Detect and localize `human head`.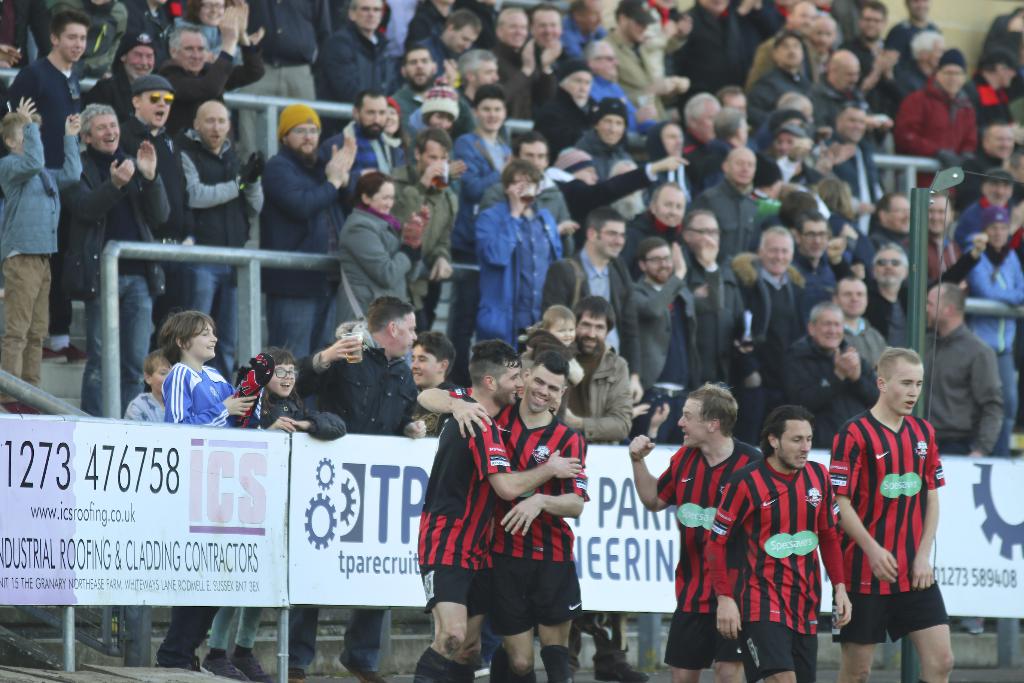
Localized at [811, 10, 840, 50].
